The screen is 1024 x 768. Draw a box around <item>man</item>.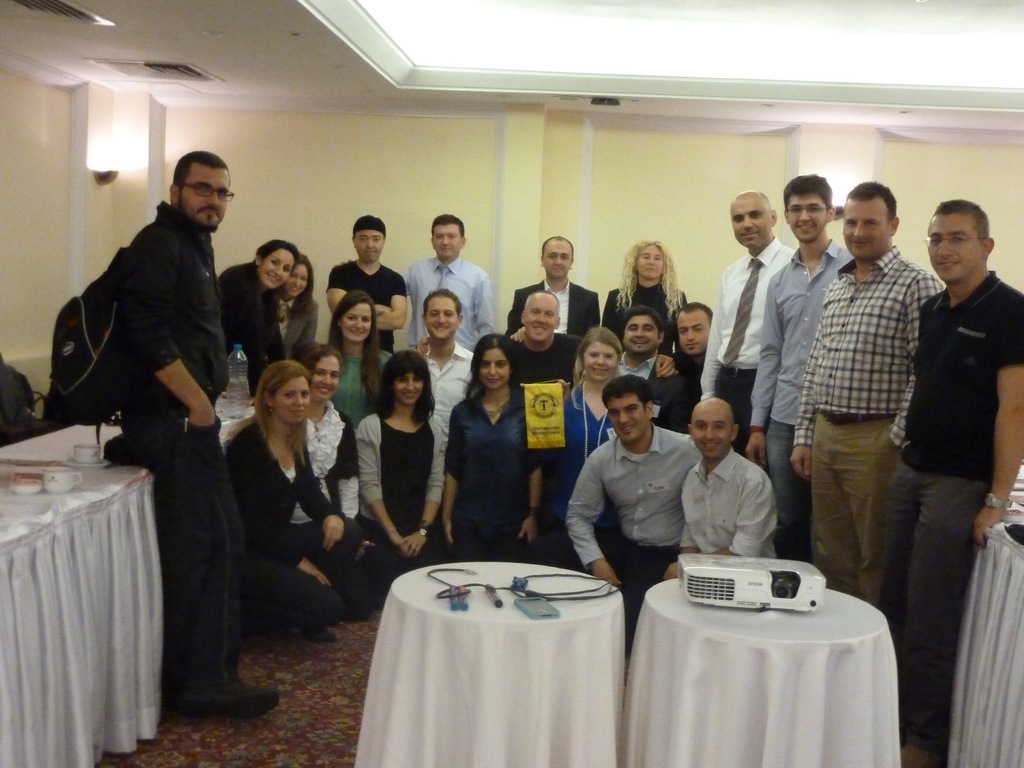
Rect(694, 189, 800, 458).
